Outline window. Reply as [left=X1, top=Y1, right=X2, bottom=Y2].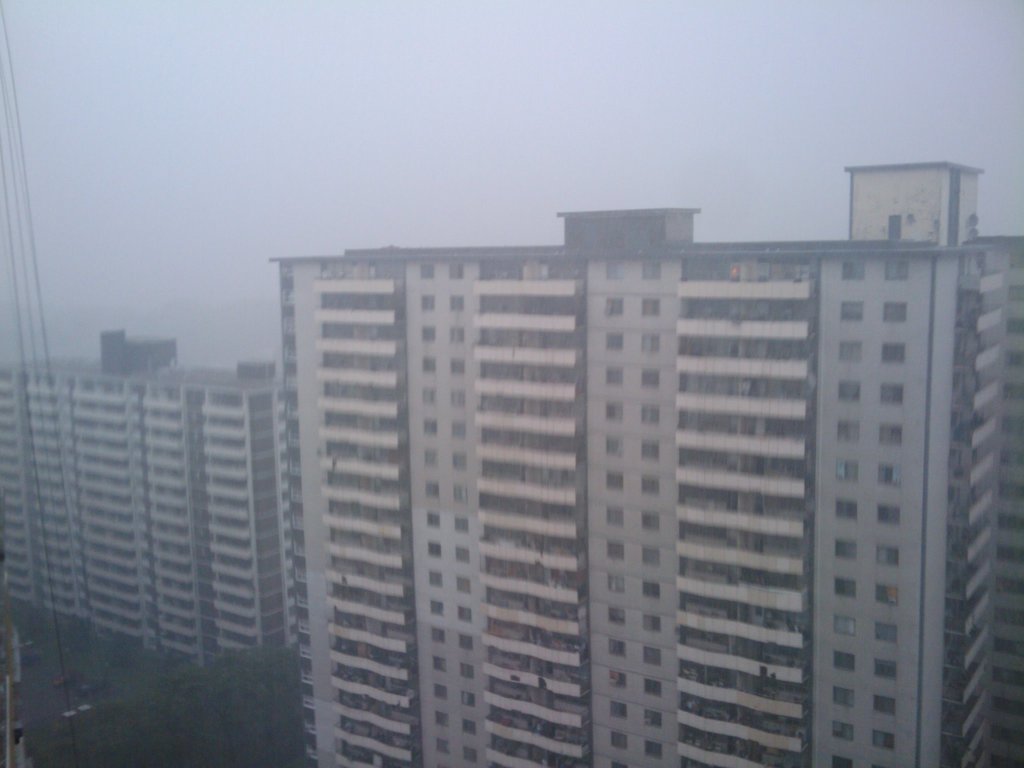
[left=880, top=340, right=904, bottom=368].
